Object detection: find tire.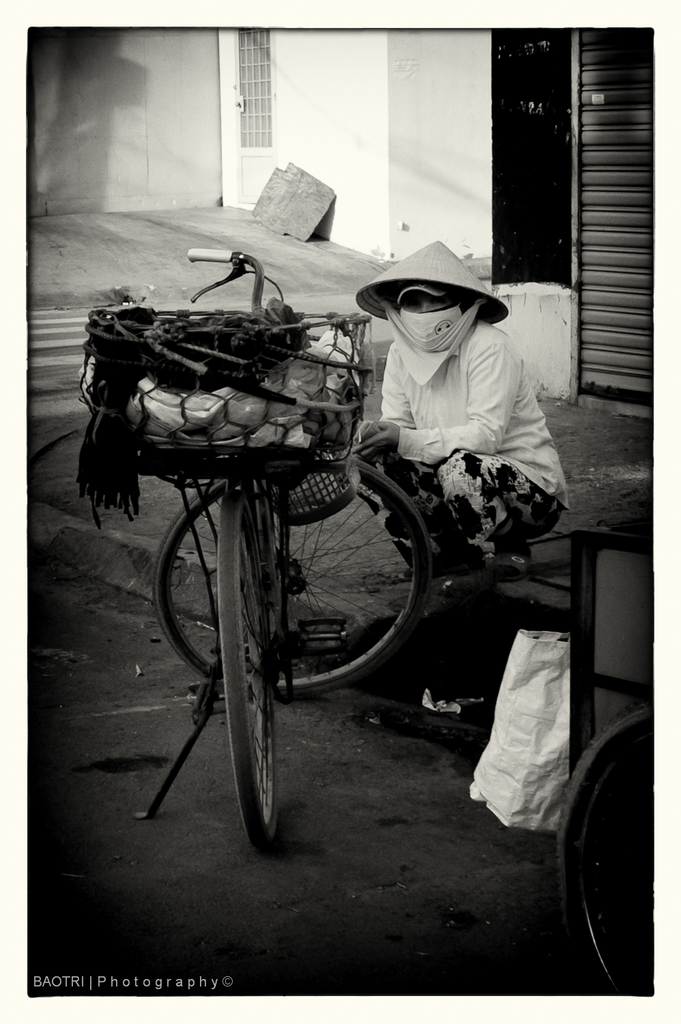
[151,479,426,702].
